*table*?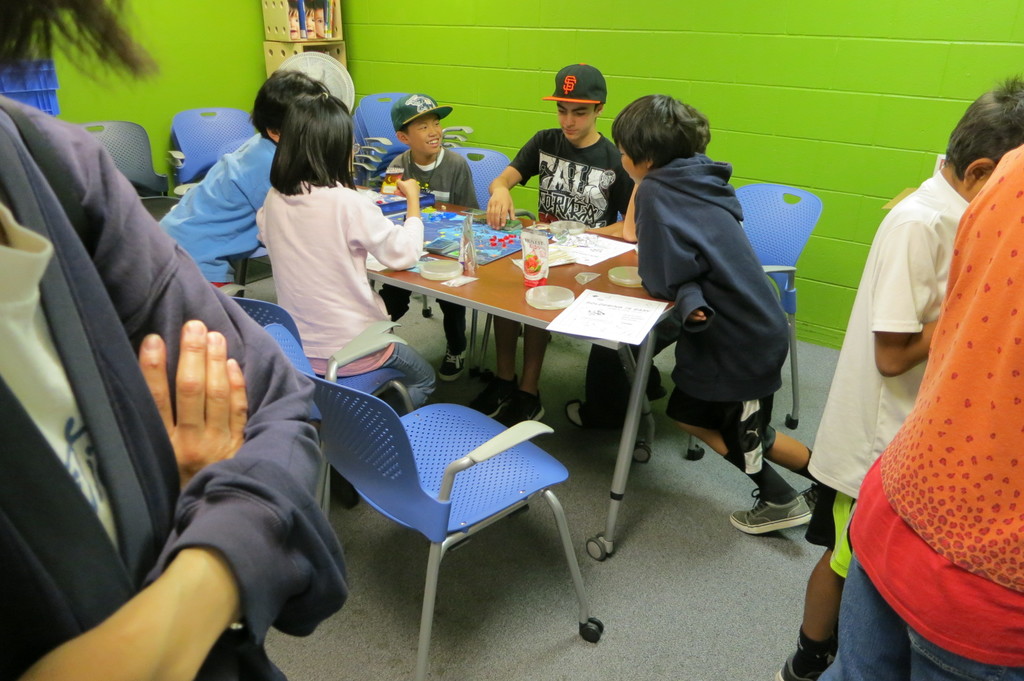
391, 209, 698, 519
